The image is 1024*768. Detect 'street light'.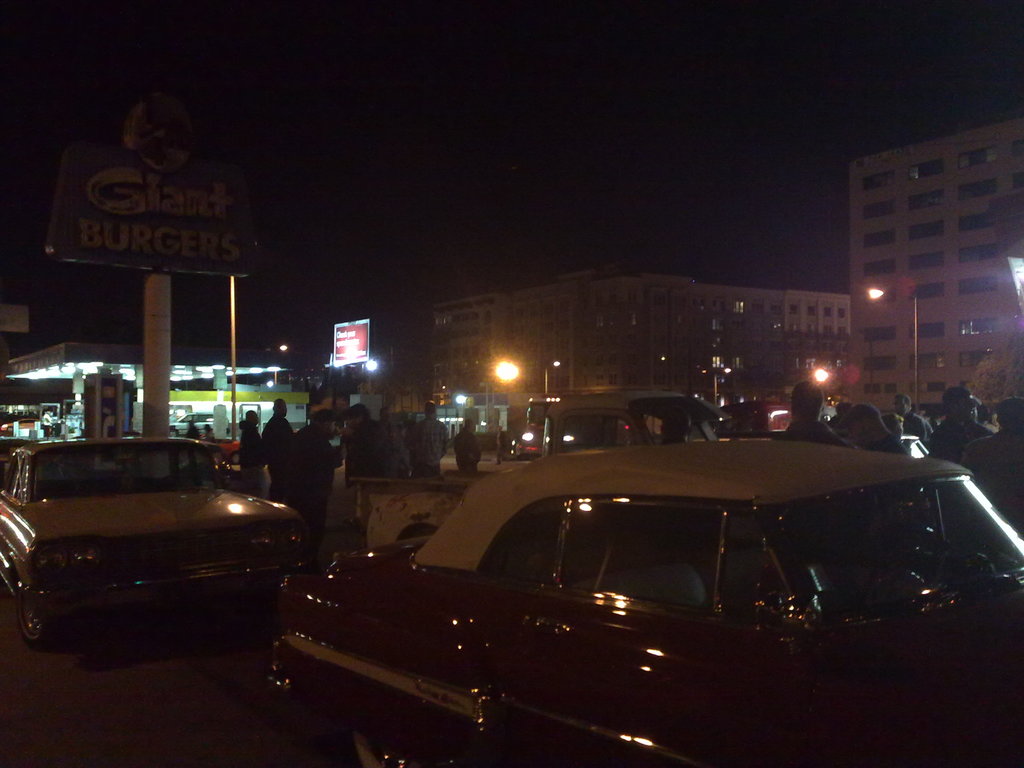
Detection: <bbox>868, 281, 917, 398</bbox>.
